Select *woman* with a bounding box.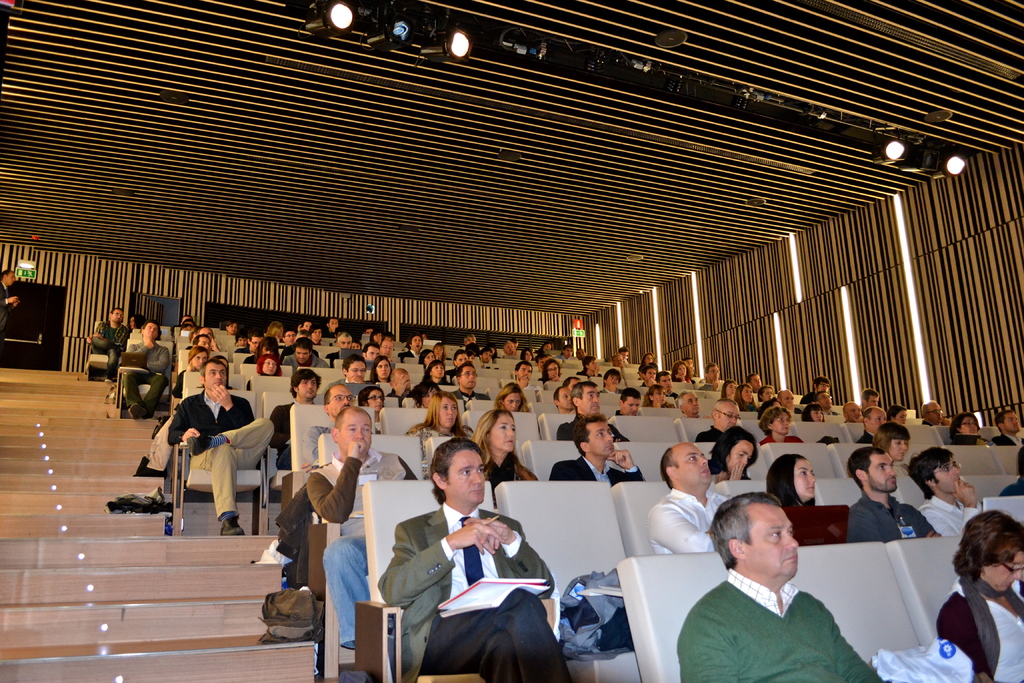
bbox(417, 348, 436, 363).
